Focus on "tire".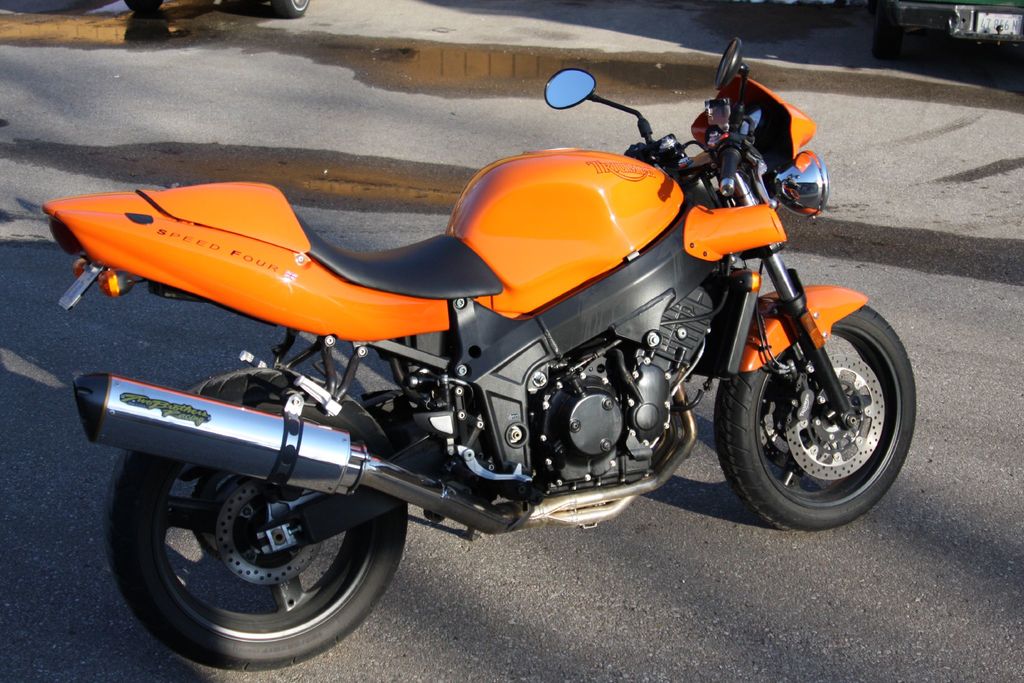
Focused at (left=714, top=295, right=920, bottom=534).
